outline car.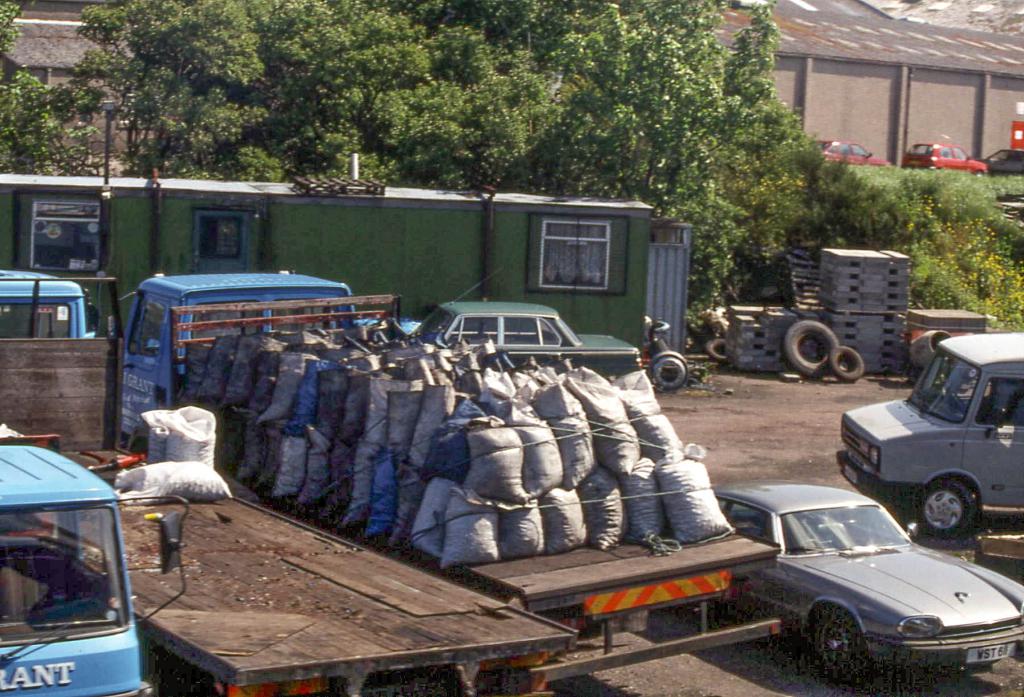
Outline: (left=982, top=145, right=1023, bottom=177).
